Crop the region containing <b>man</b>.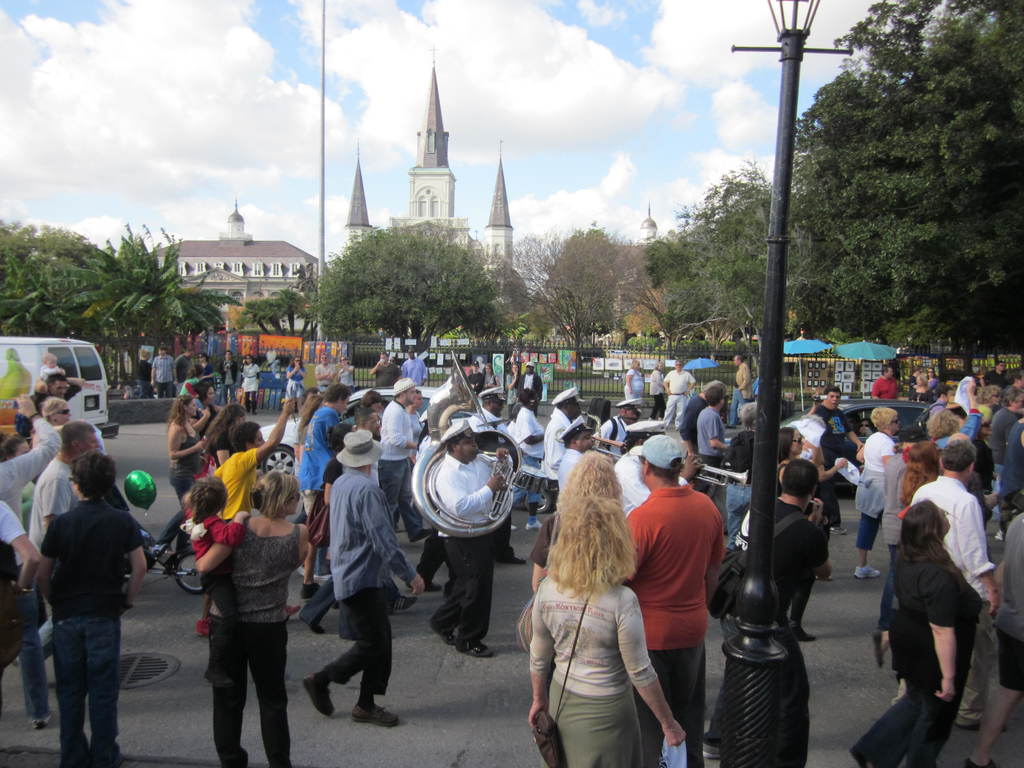
Crop region: {"x1": 209, "y1": 401, "x2": 295, "y2": 519}.
